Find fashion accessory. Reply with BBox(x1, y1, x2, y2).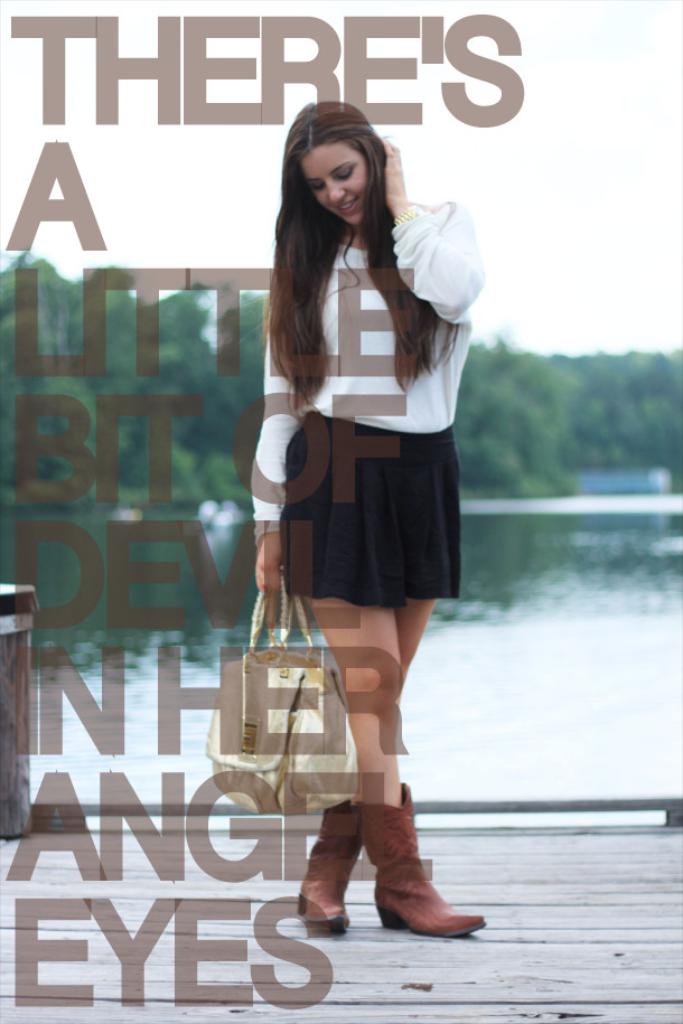
BBox(298, 799, 374, 938).
